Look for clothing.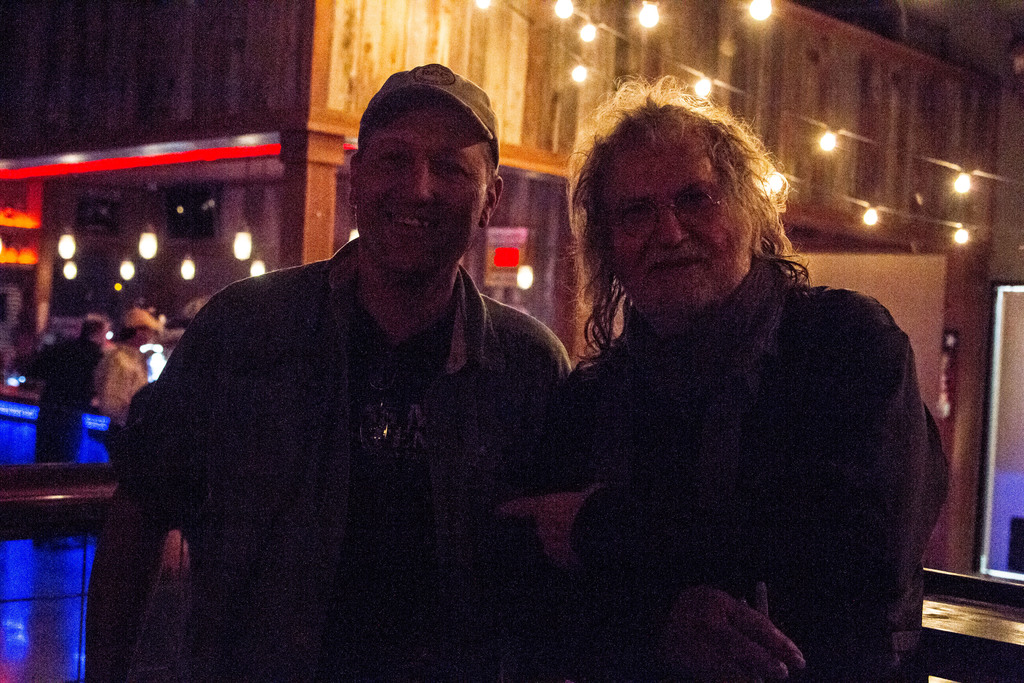
Found: 516:255:954:682.
